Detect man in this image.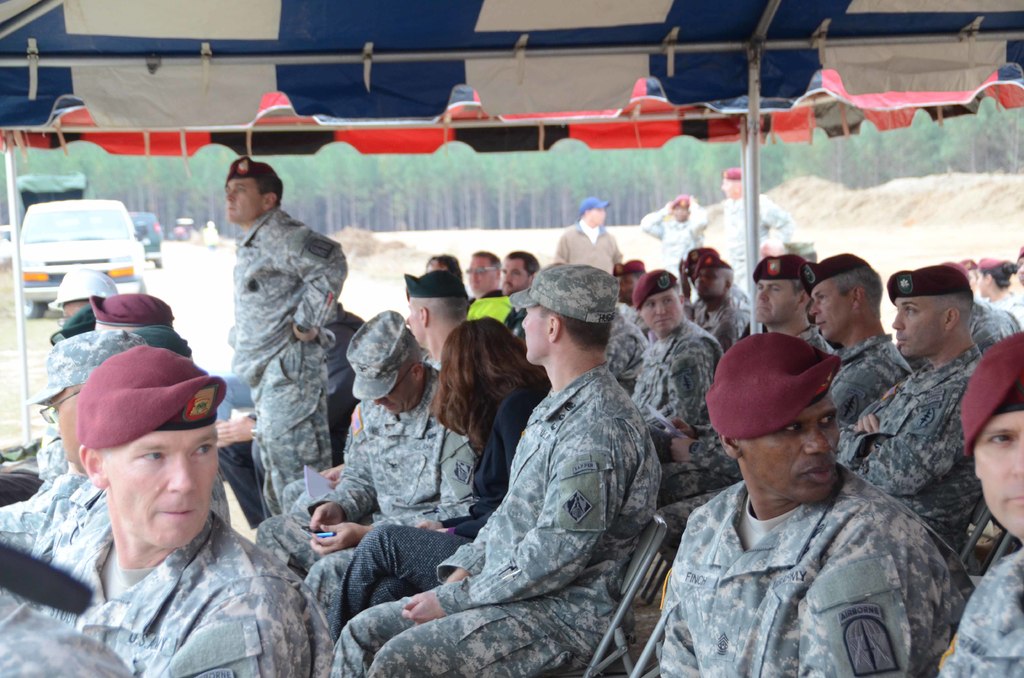
Detection: 93, 290, 177, 330.
